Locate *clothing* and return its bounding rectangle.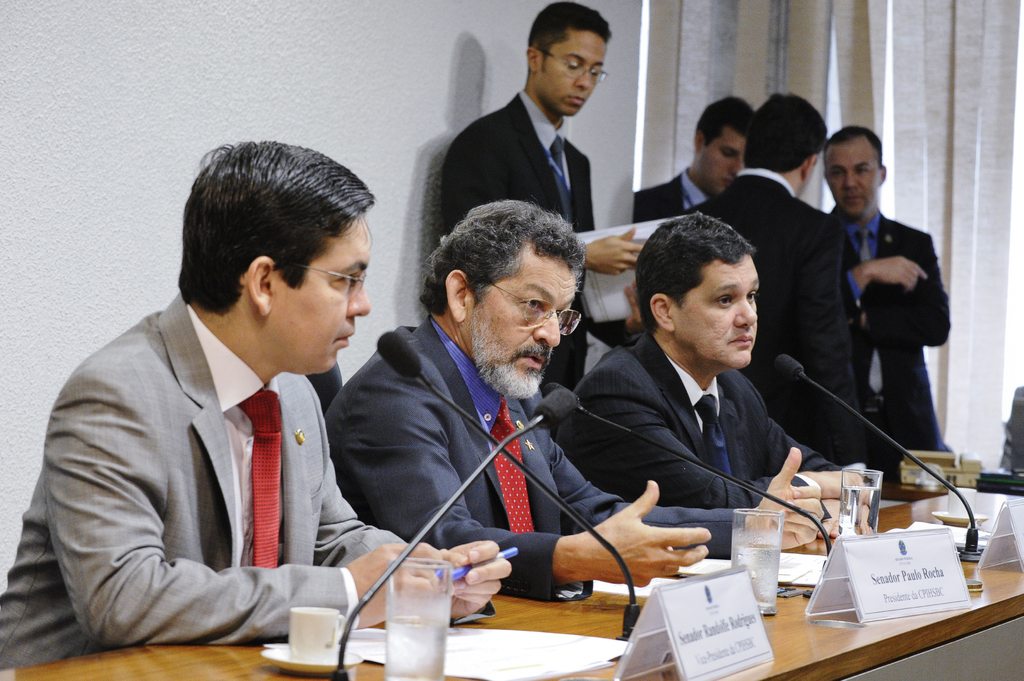
x1=825 y1=201 x2=950 y2=483.
